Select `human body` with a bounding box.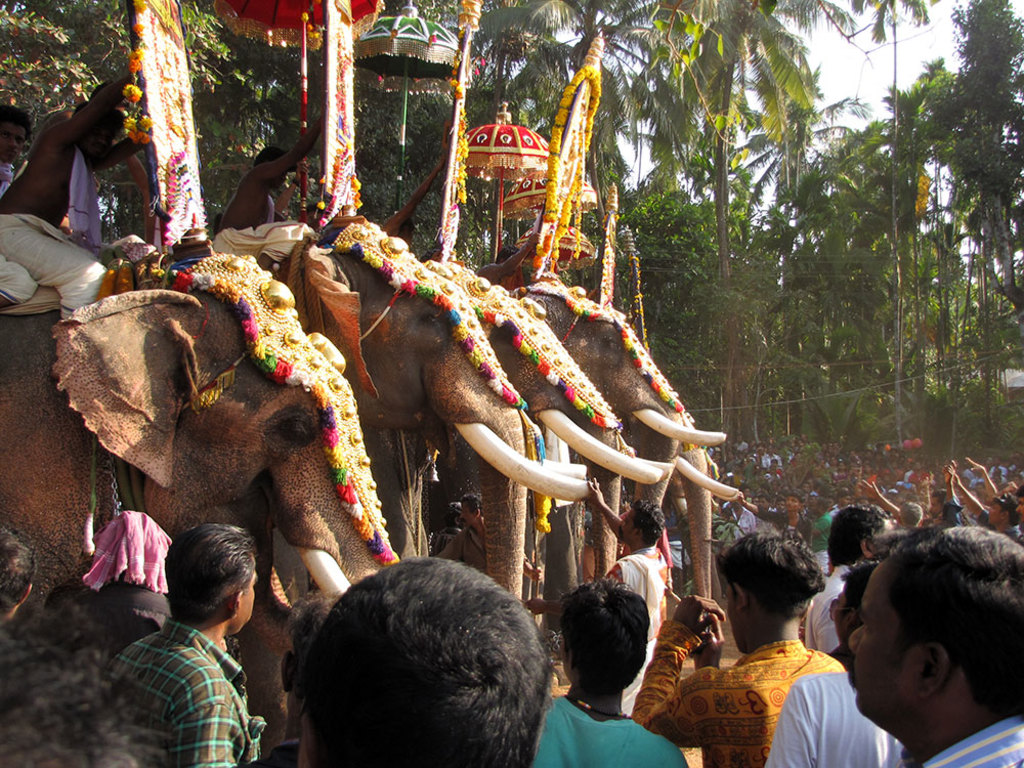
pyautogui.locateOnScreen(843, 525, 1023, 767).
